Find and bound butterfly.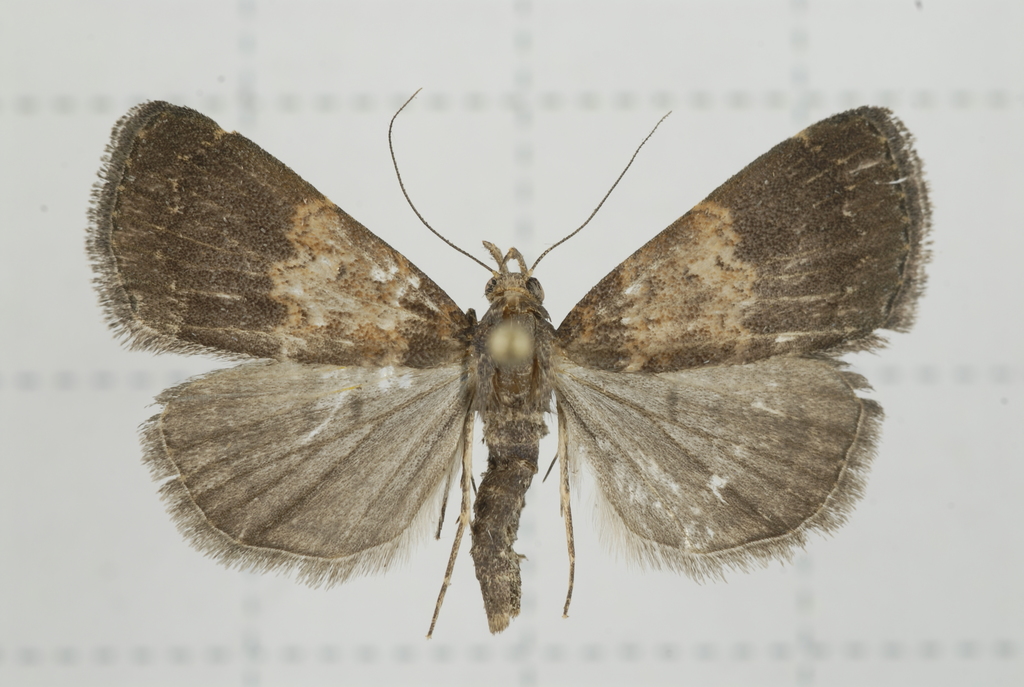
Bound: 97:65:938:660.
